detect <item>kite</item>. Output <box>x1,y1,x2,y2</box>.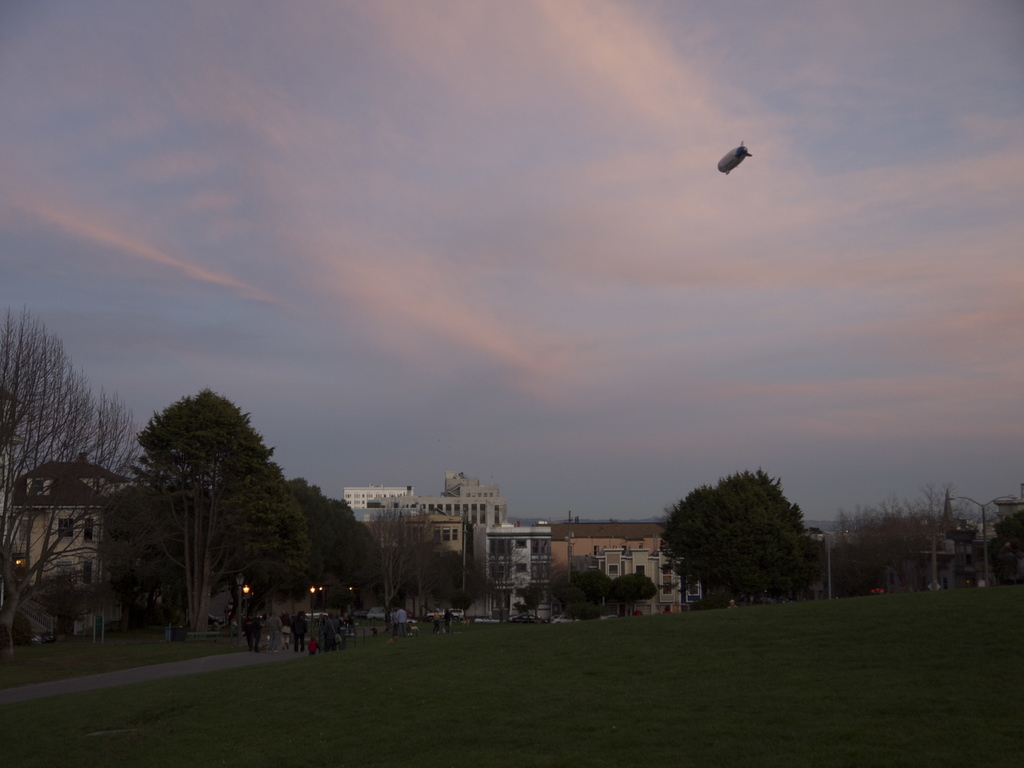
<box>716,138,754,175</box>.
